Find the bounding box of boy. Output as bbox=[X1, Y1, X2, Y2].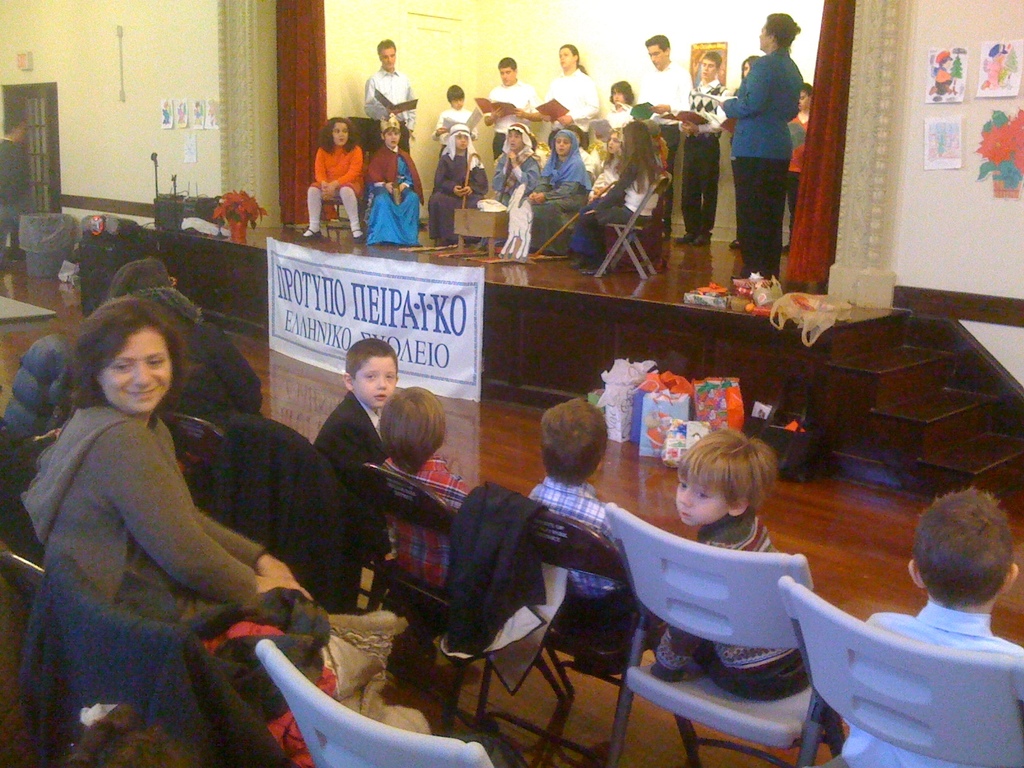
bbox=[650, 427, 810, 701].
